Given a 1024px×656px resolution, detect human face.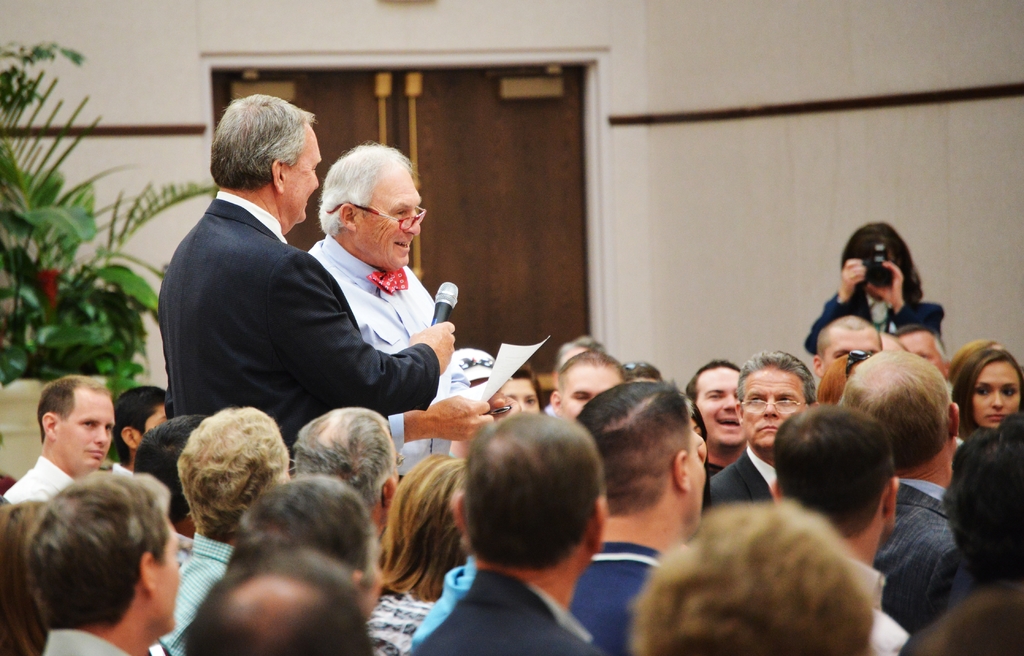
bbox=[52, 391, 116, 478].
